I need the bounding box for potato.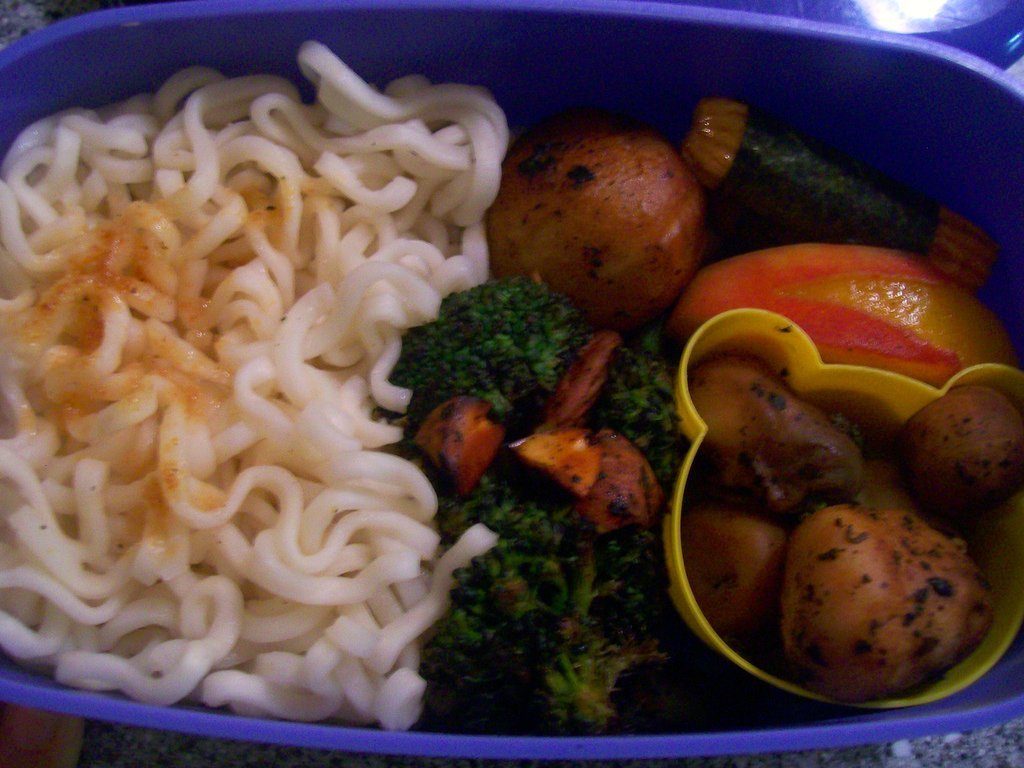
Here it is: [781,498,998,703].
